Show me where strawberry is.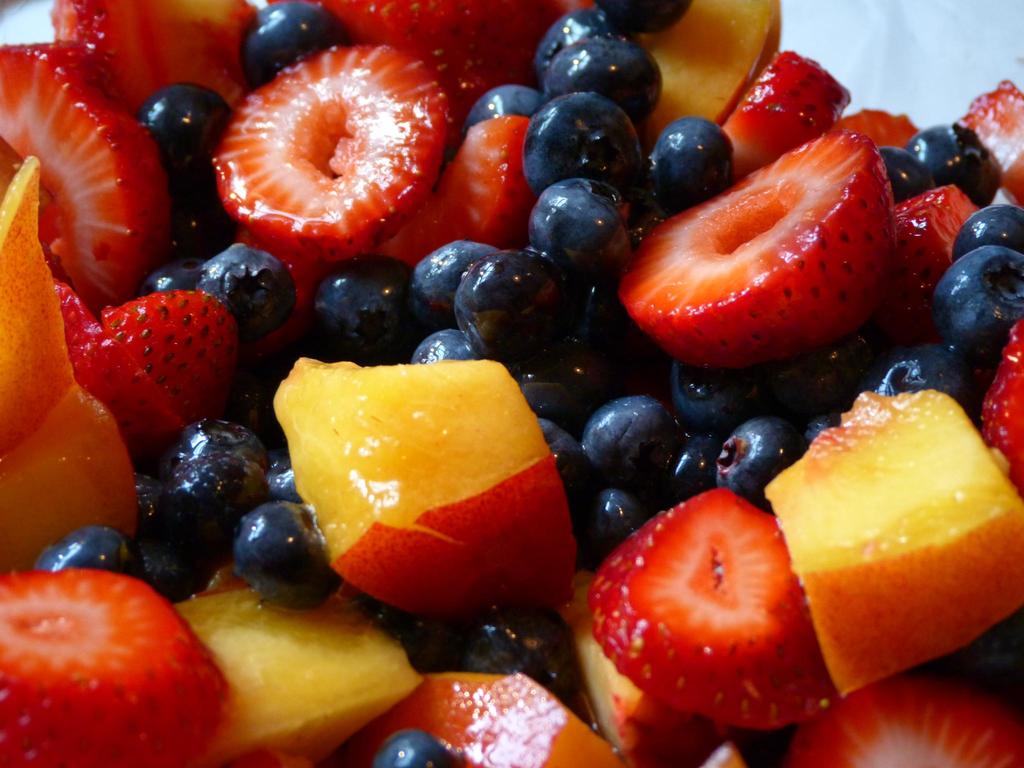
strawberry is at 828,108,918,154.
